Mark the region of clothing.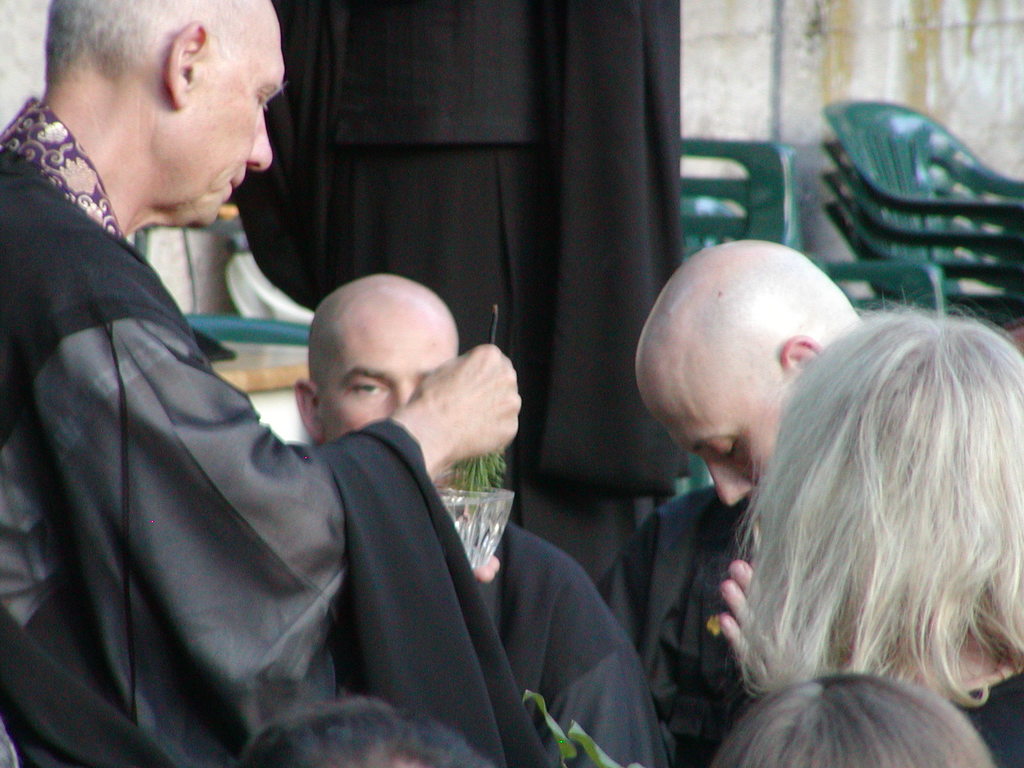
Region: box(0, 2, 524, 766).
